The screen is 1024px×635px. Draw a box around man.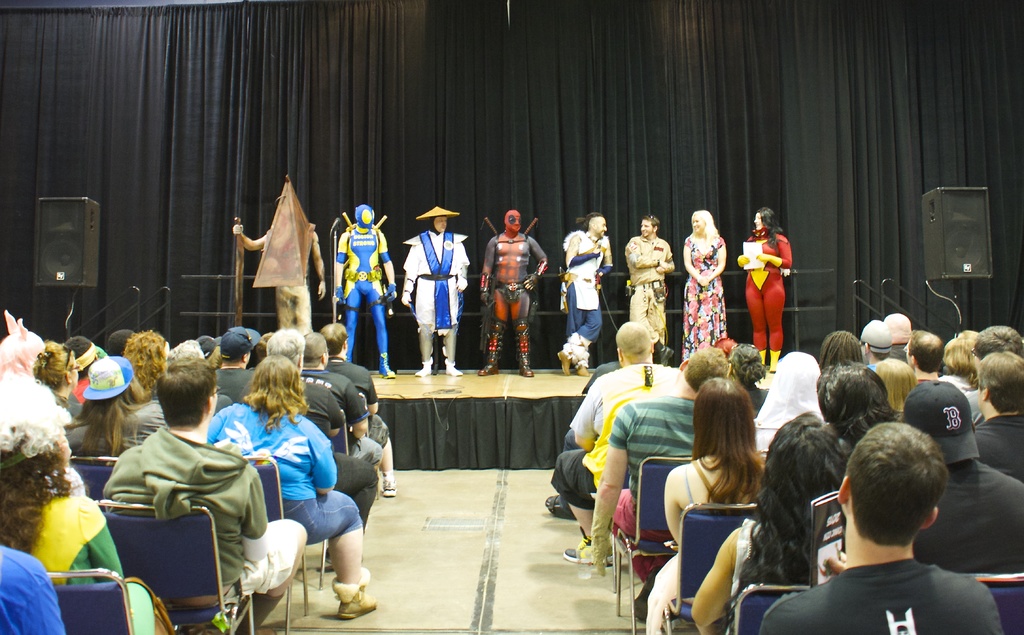
l=861, t=318, r=894, b=371.
